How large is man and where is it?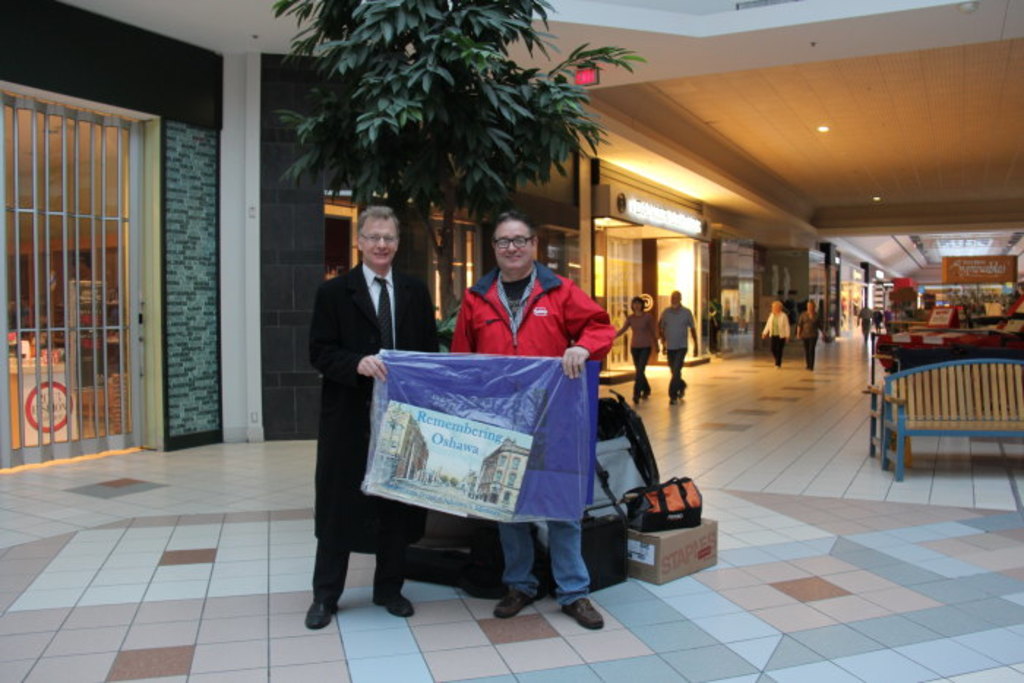
Bounding box: [left=294, top=187, right=430, bottom=597].
